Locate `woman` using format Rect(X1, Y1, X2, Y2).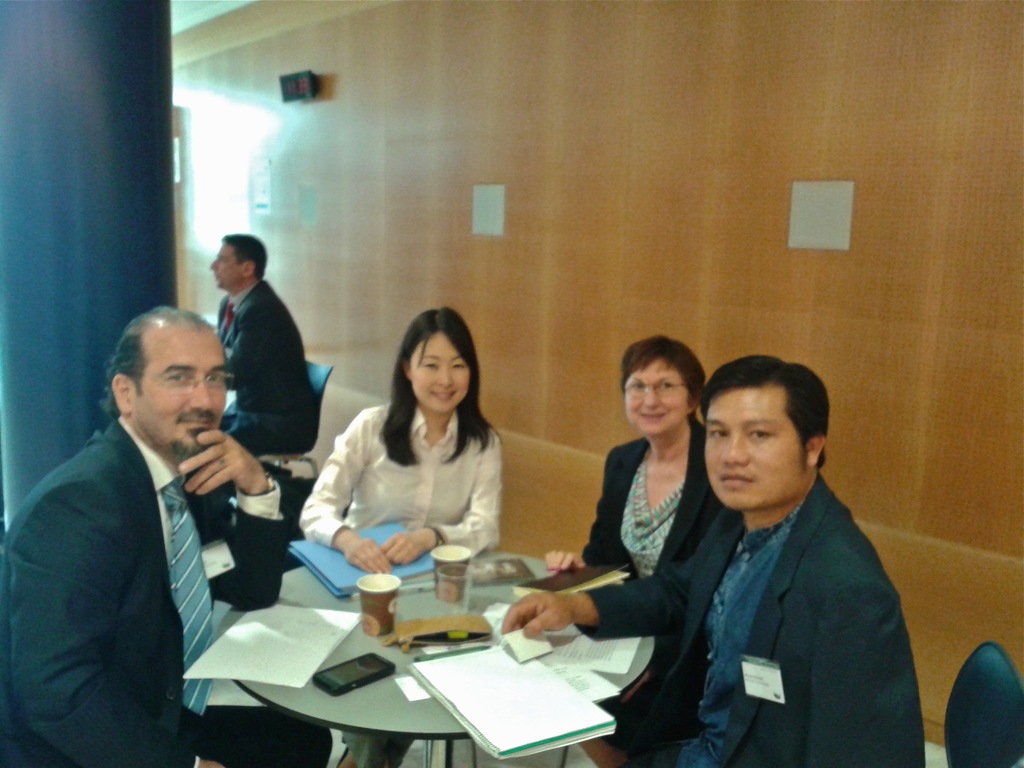
Rect(590, 320, 716, 689).
